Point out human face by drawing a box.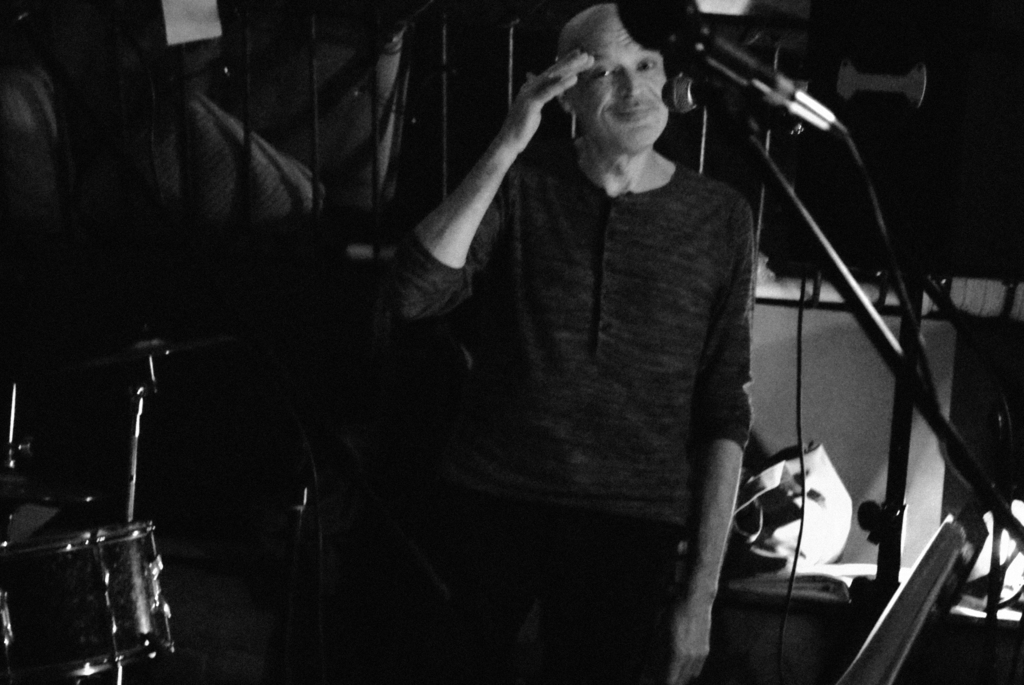
region(558, 12, 689, 152).
